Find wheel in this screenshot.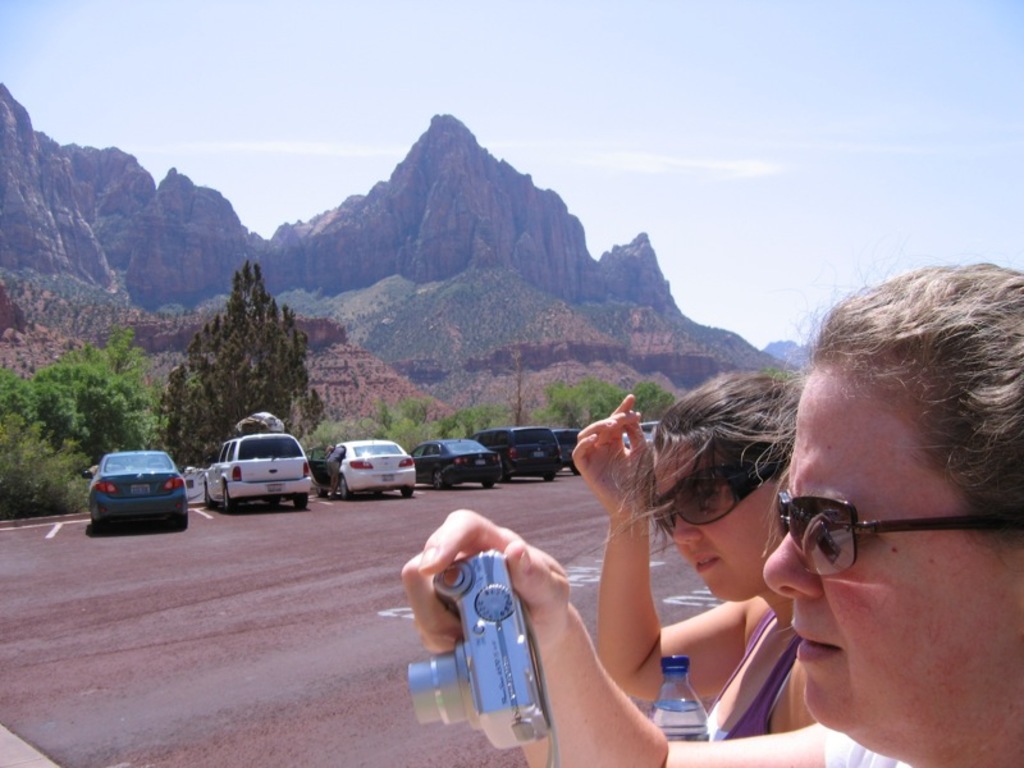
The bounding box for wheel is x1=541, y1=475, x2=552, y2=483.
